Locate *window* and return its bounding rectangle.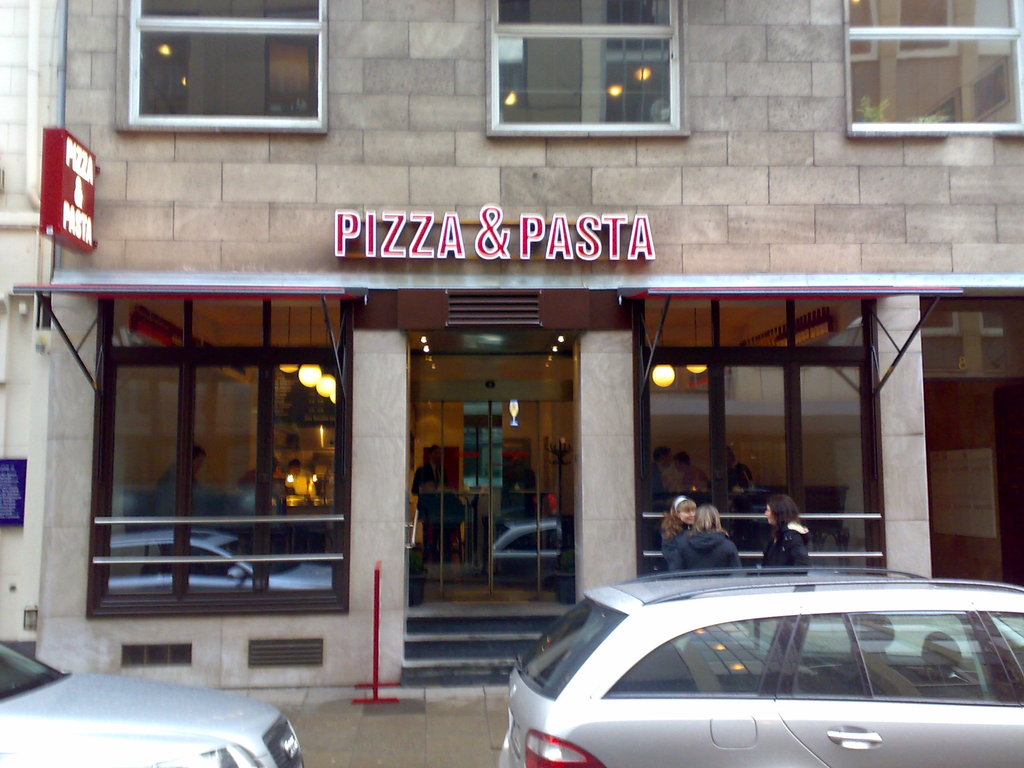
crop(490, 0, 684, 130).
